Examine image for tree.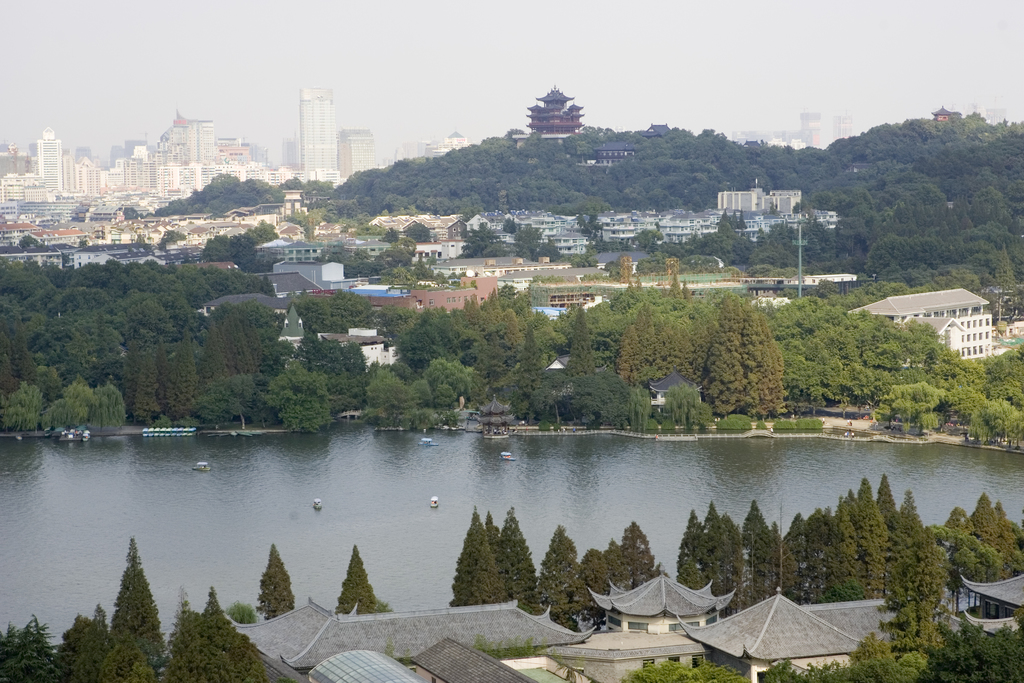
Examination result: (left=556, top=126, right=634, bottom=151).
